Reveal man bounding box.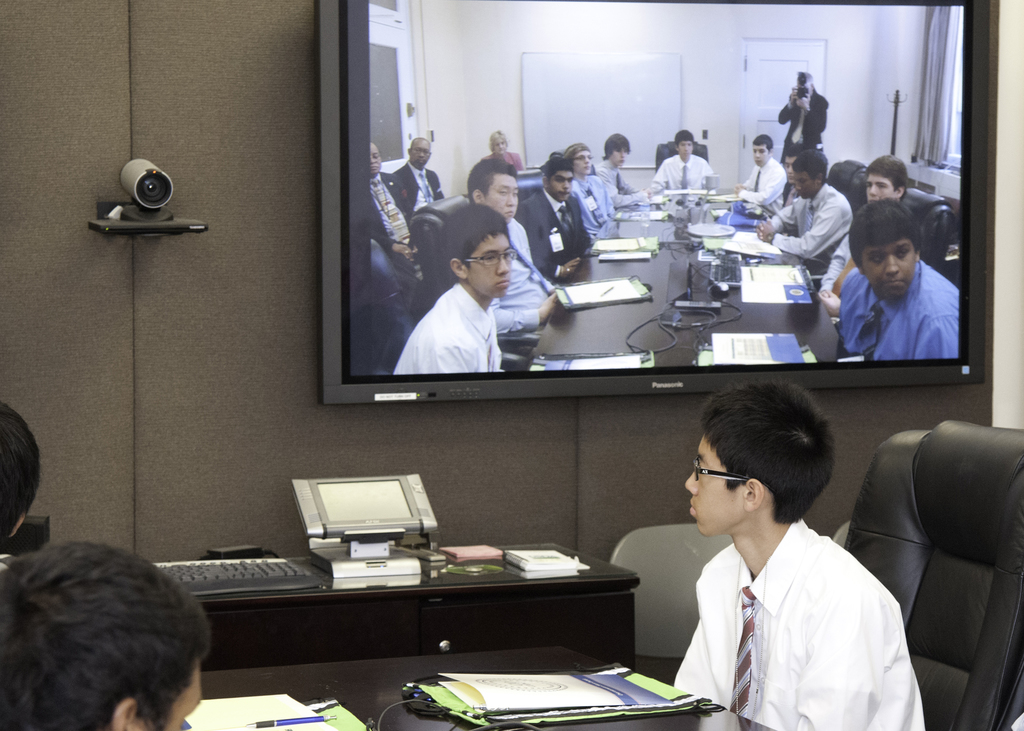
Revealed: 782 142 806 204.
